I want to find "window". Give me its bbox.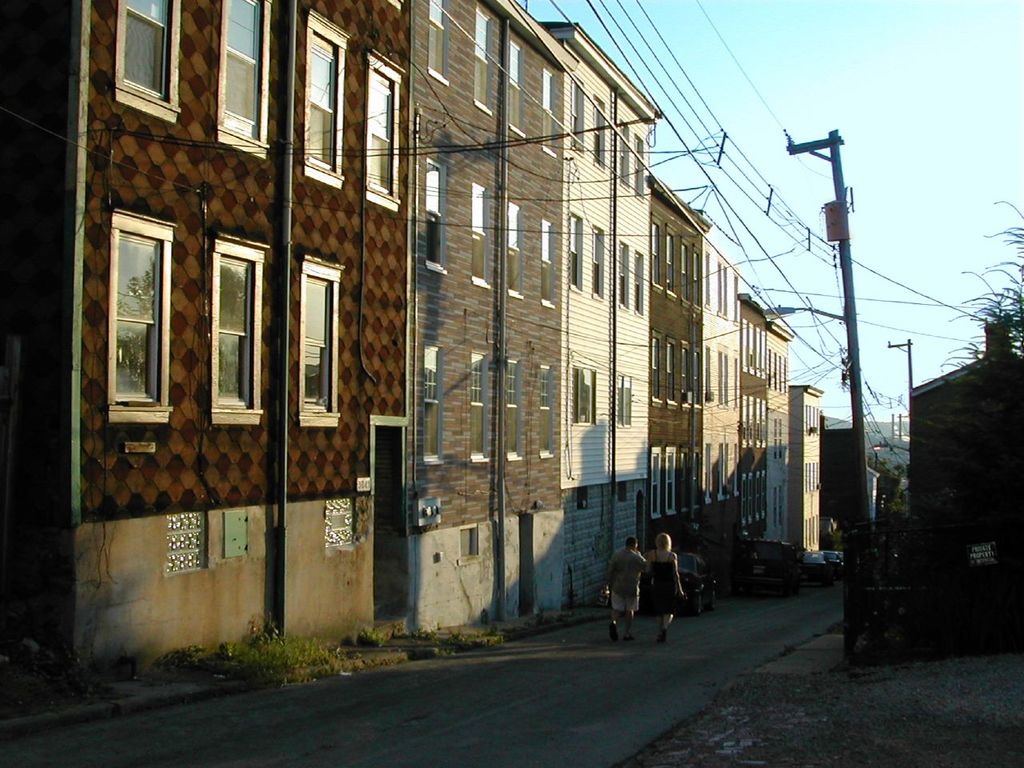
(x1=682, y1=347, x2=693, y2=410).
